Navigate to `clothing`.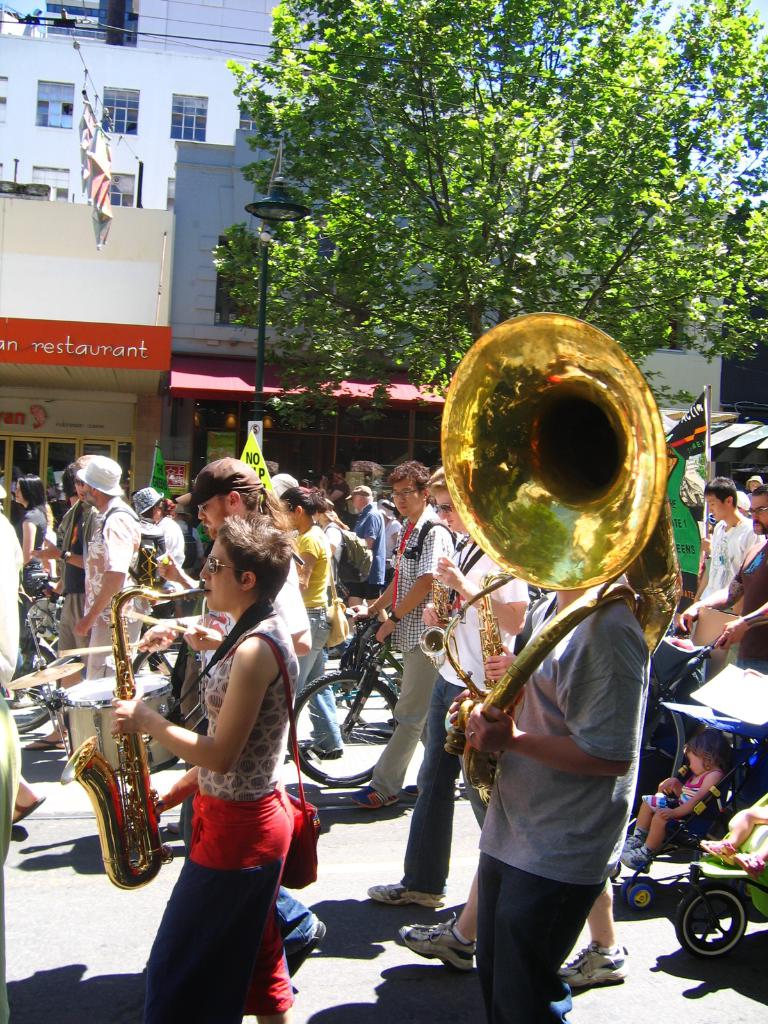
Navigation target: {"x1": 476, "y1": 582, "x2": 648, "y2": 1023}.
